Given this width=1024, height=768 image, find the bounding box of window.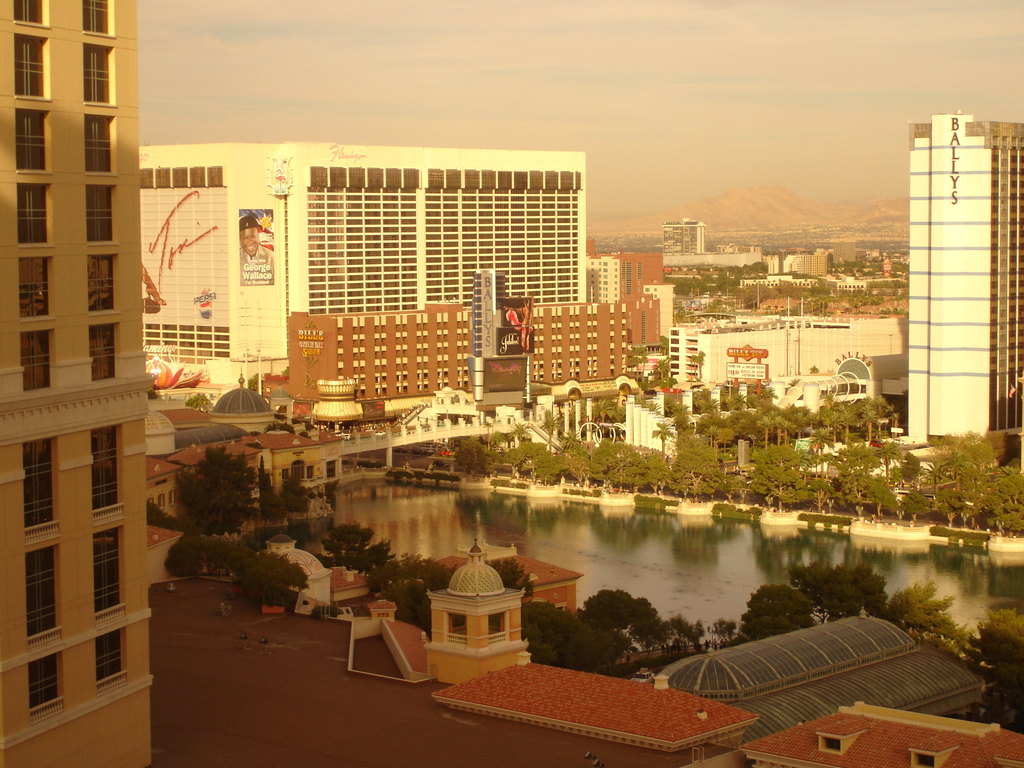
<region>602, 299, 608, 303</region>.
